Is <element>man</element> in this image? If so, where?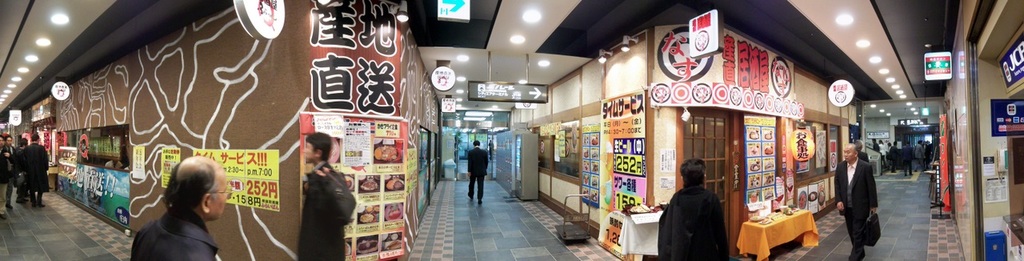
Yes, at pyautogui.locateOnScreen(661, 158, 738, 259).
